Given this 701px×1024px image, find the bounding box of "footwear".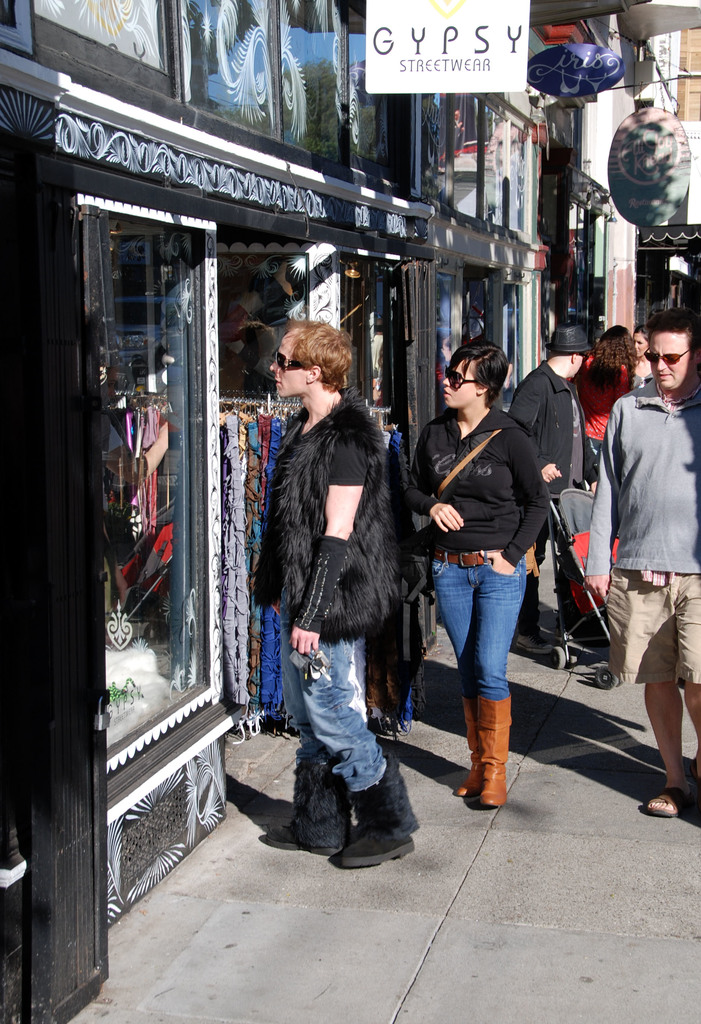
bbox(645, 788, 691, 822).
